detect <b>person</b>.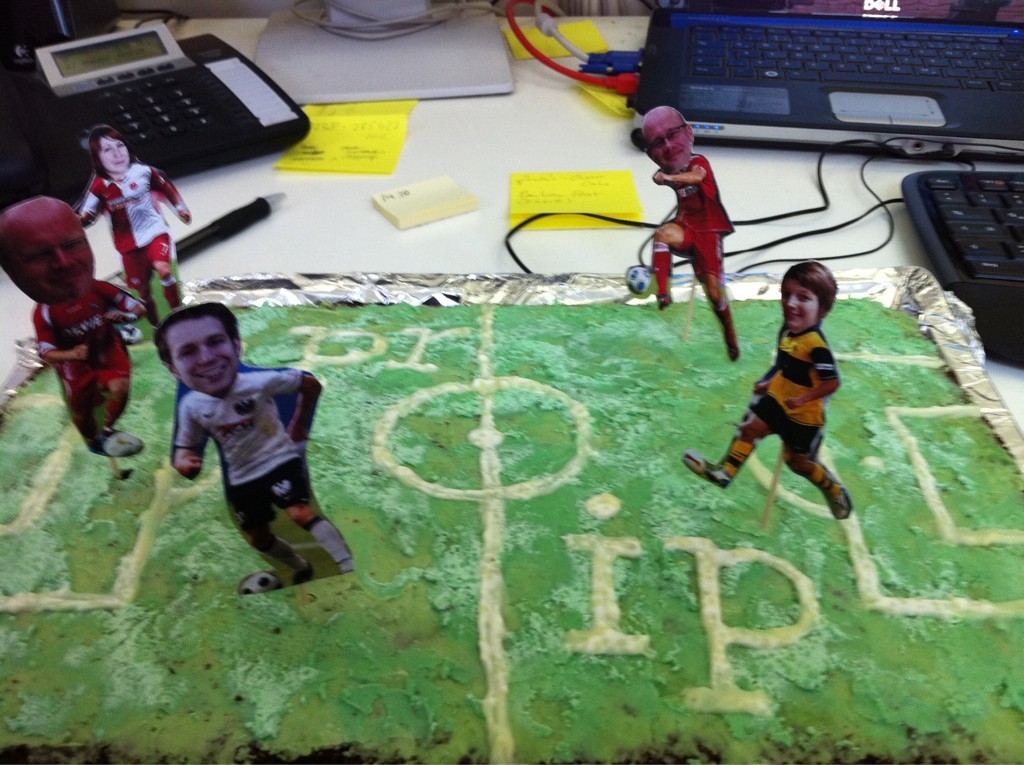
Detected at box=[682, 256, 852, 519].
